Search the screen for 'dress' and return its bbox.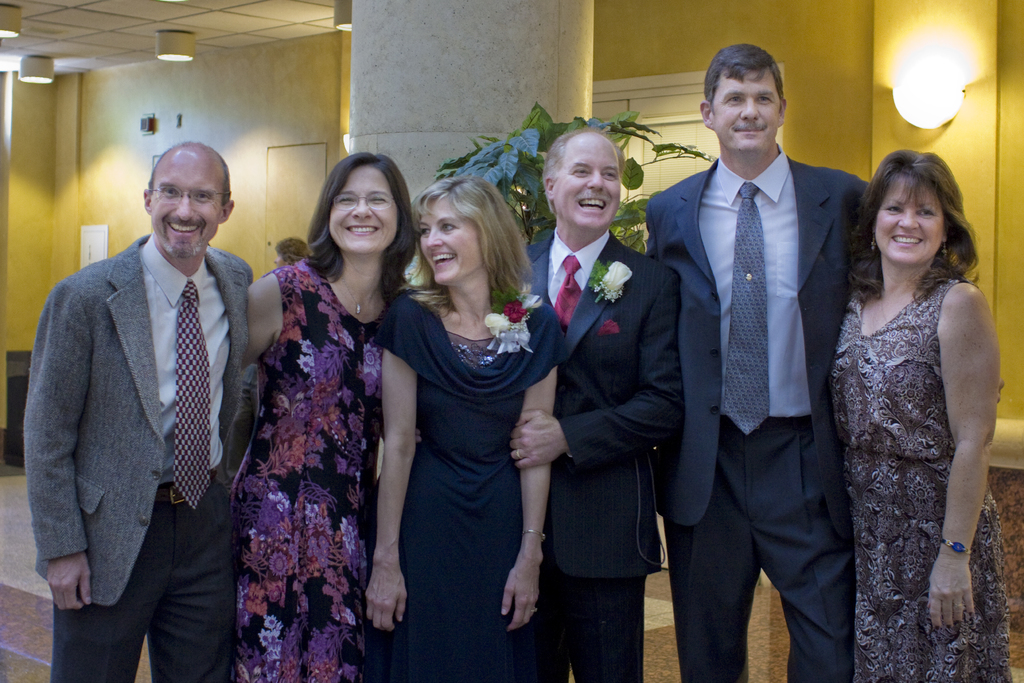
Found: Rect(233, 258, 388, 682).
